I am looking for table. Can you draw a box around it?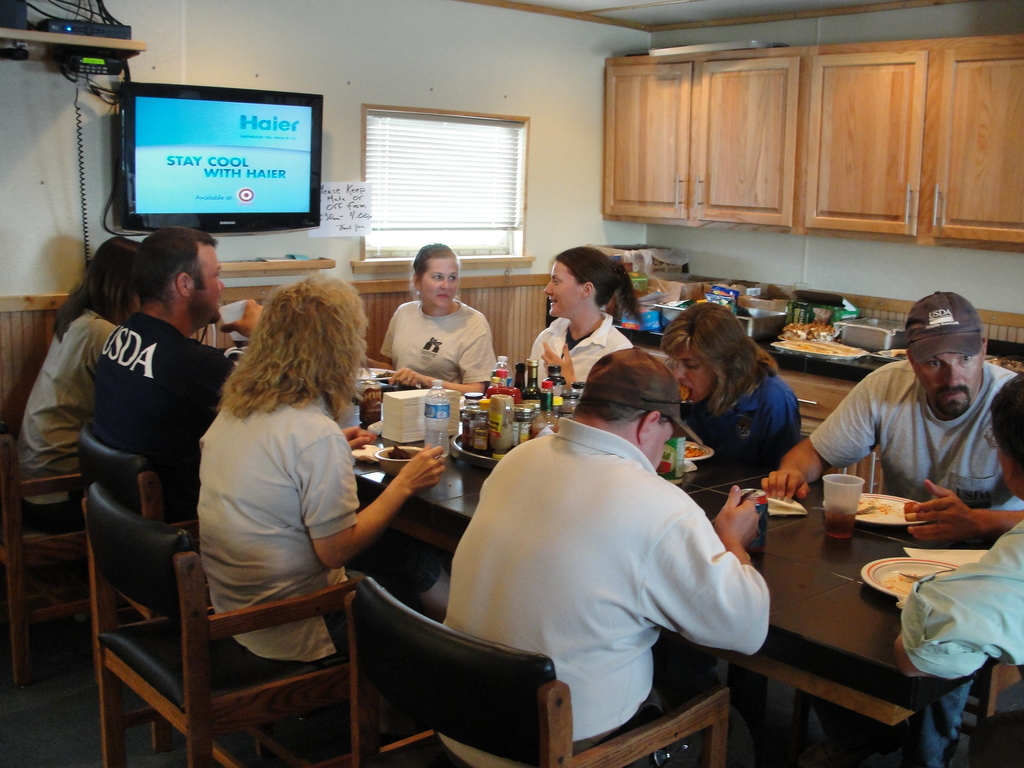
Sure, the bounding box is Rect(357, 360, 1023, 767).
